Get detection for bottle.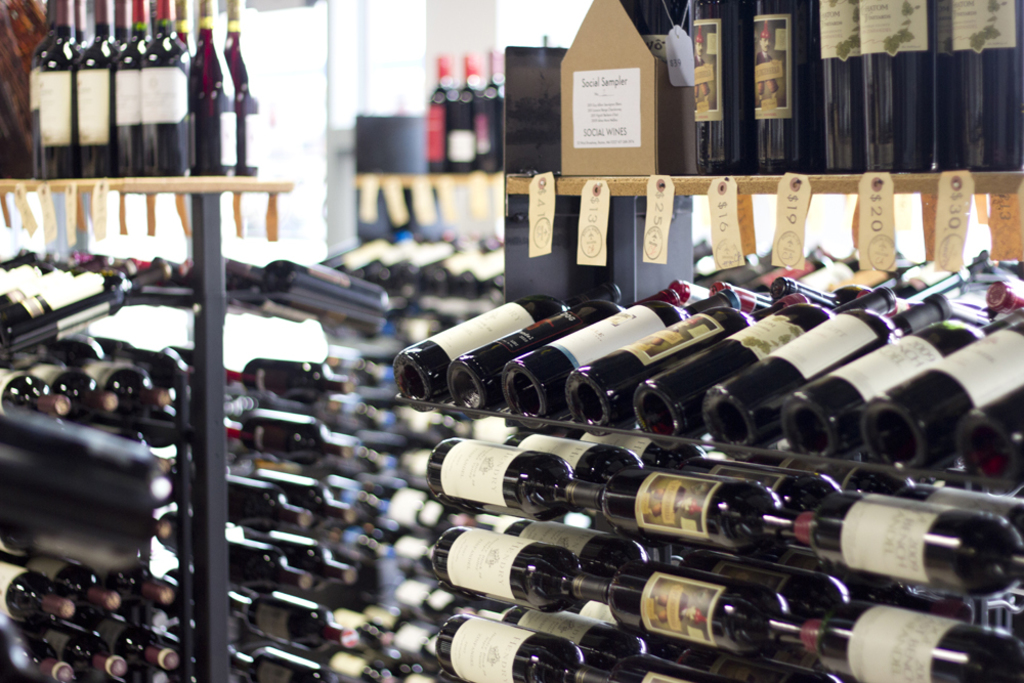
Detection: 439 613 608 682.
